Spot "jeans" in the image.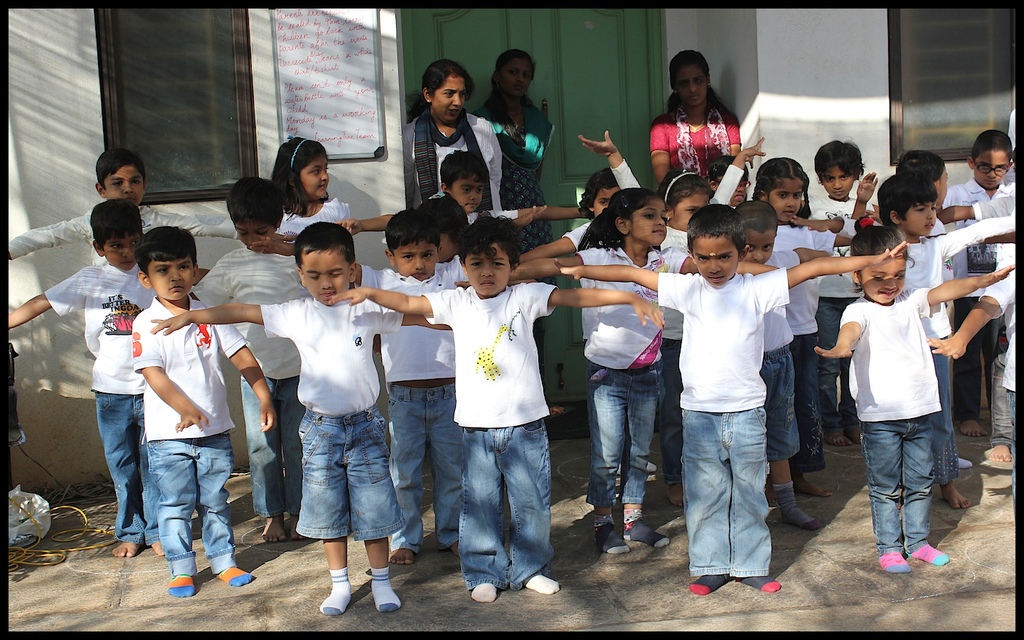
"jeans" found at select_region(932, 355, 953, 481).
